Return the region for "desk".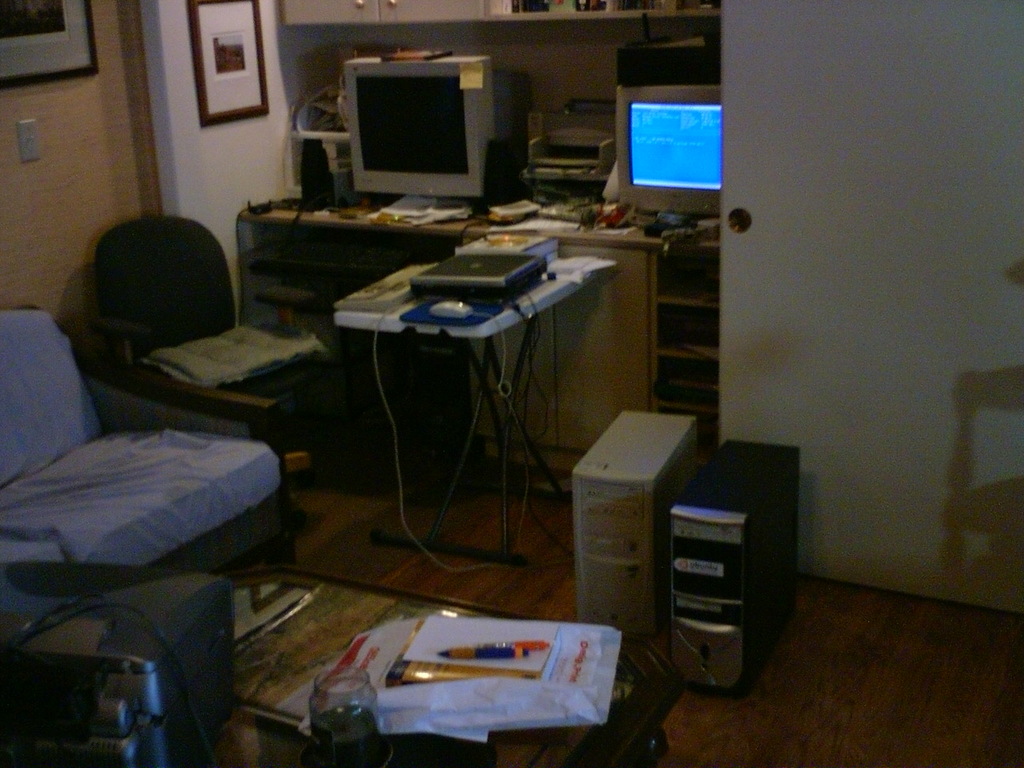
[131,179,794,740].
